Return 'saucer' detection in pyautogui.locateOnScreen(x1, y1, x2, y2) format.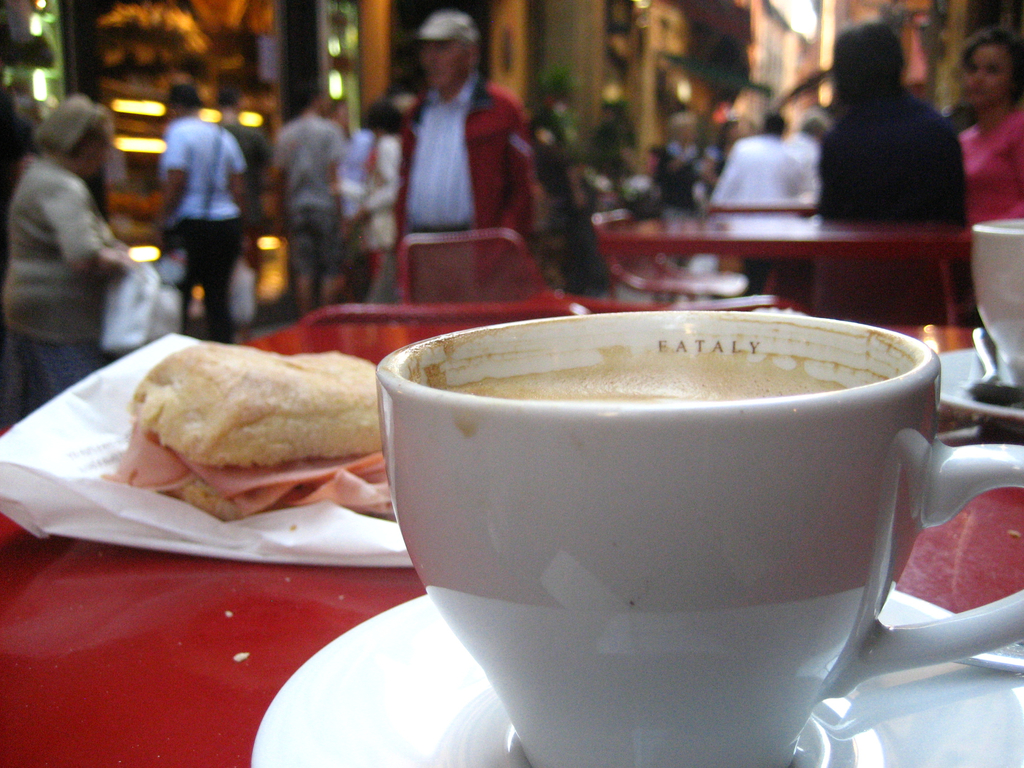
pyautogui.locateOnScreen(940, 346, 1023, 420).
